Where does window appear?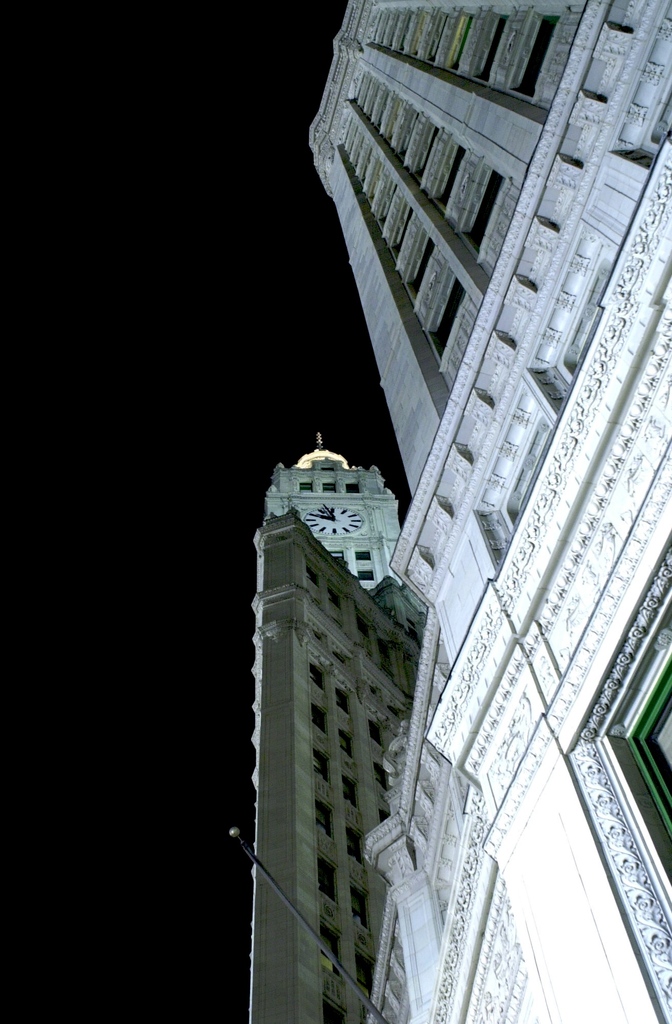
Appears at rect(341, 478, 363, 494).
